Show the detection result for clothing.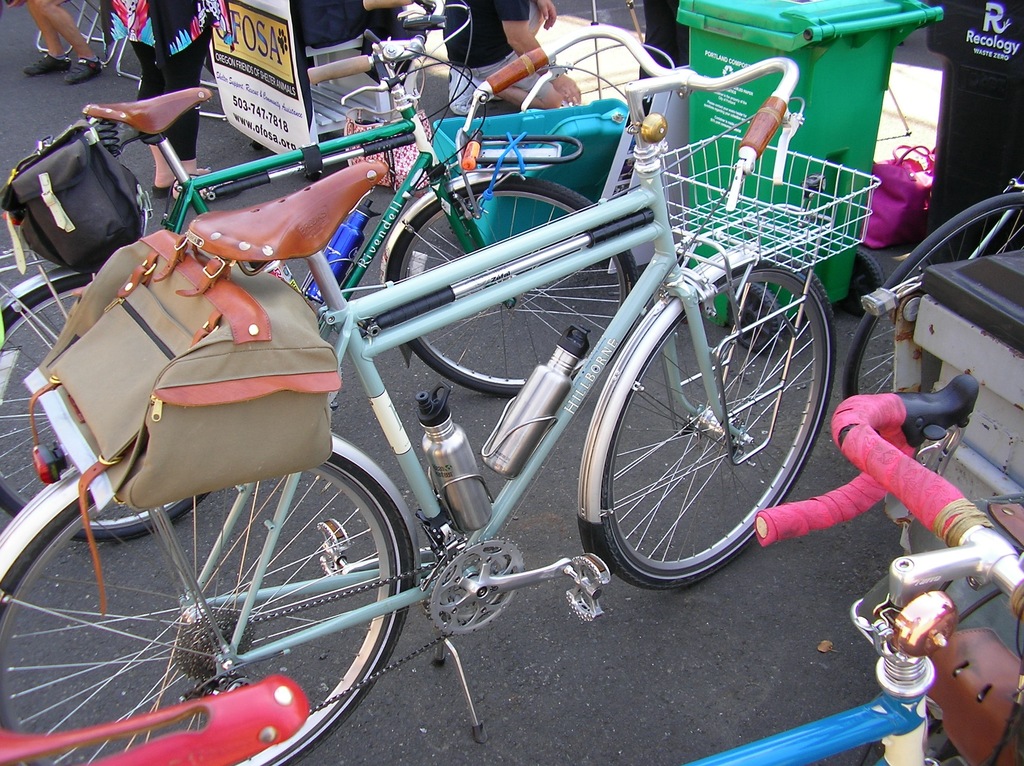
Rect(105, 0, 224, 159).
